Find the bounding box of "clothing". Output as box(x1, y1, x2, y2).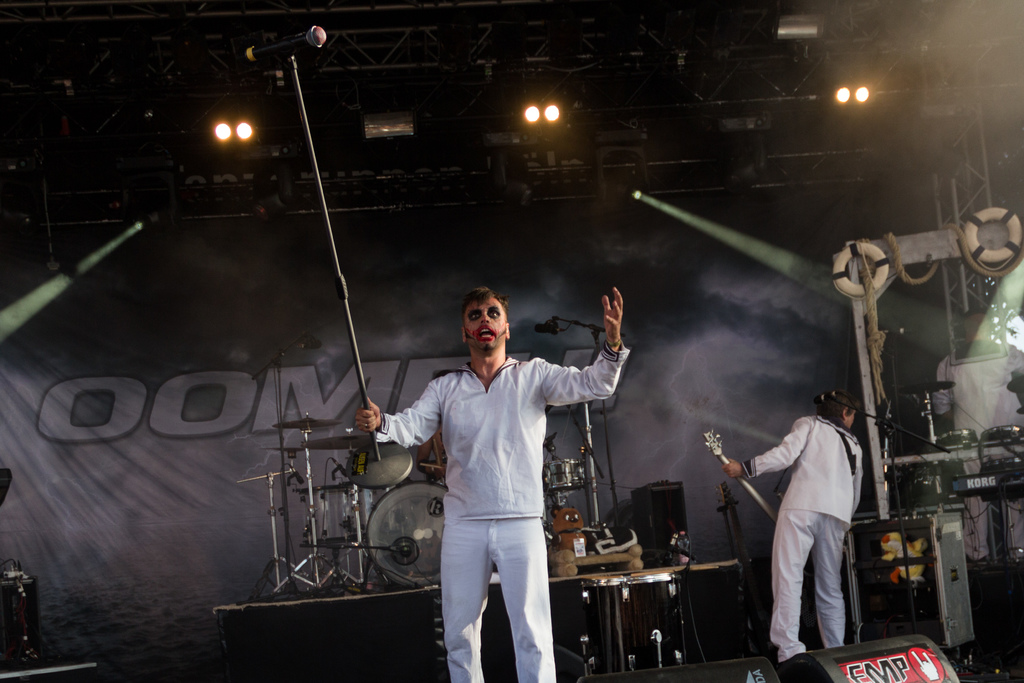
box(369, 345, 628, 682).
